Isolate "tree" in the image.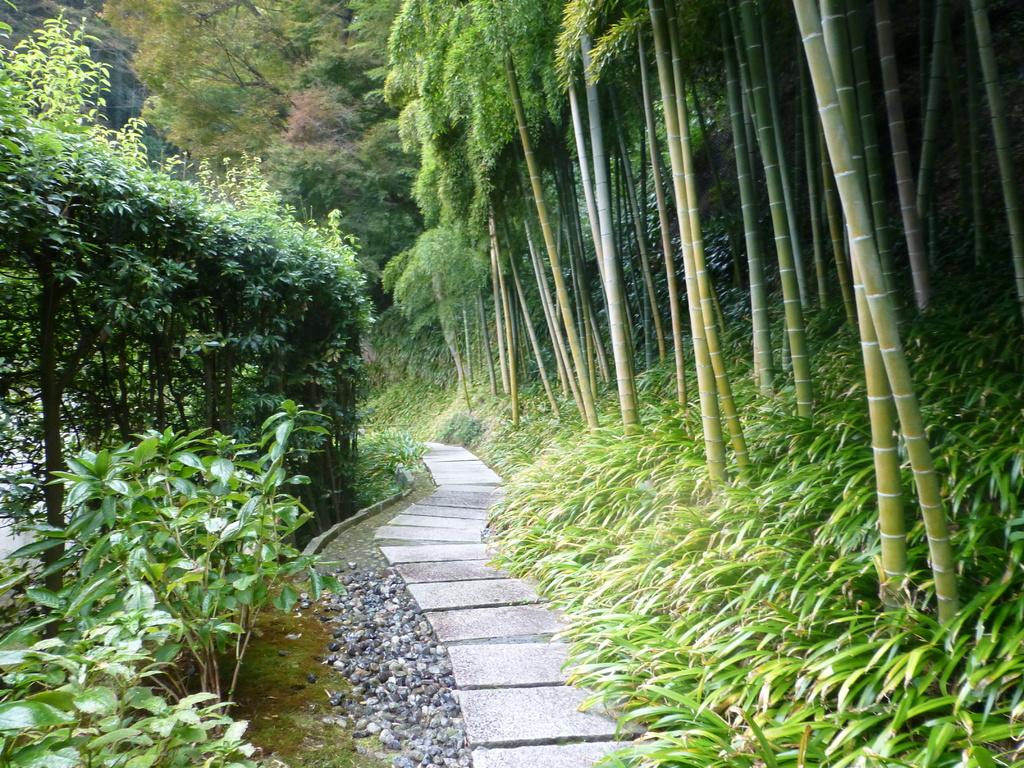
Isolated region: crop(0, 0, 100, 767).
